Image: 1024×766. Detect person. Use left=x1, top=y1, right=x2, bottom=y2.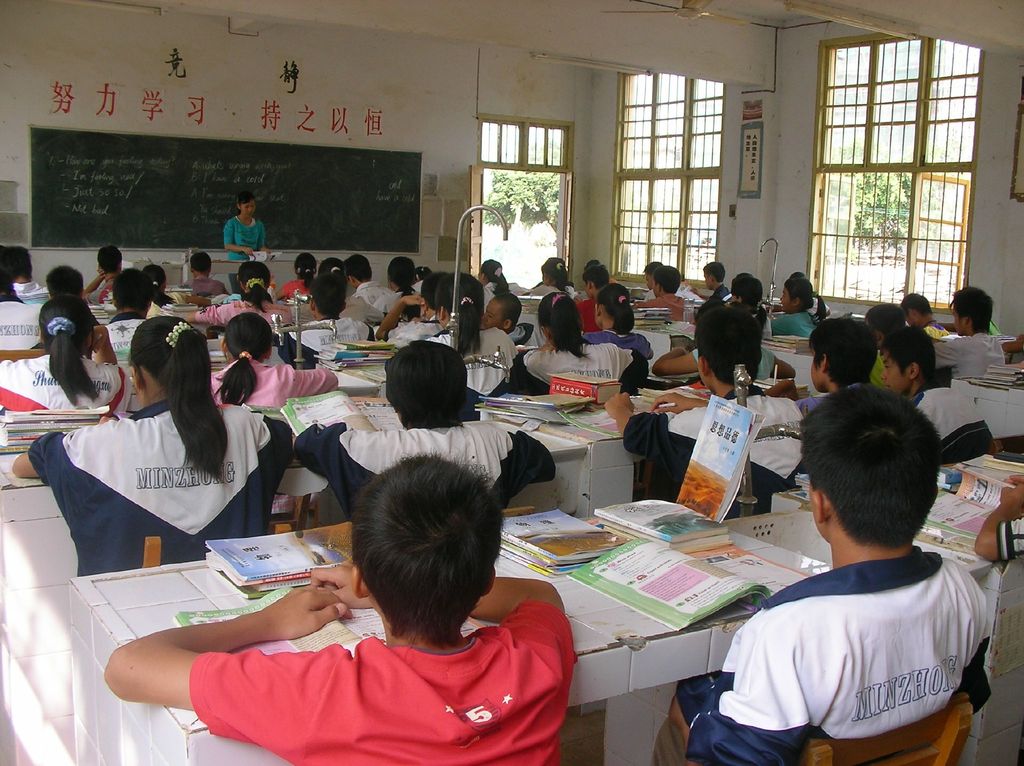
left=371, top=255, right=422, bottom=311.
